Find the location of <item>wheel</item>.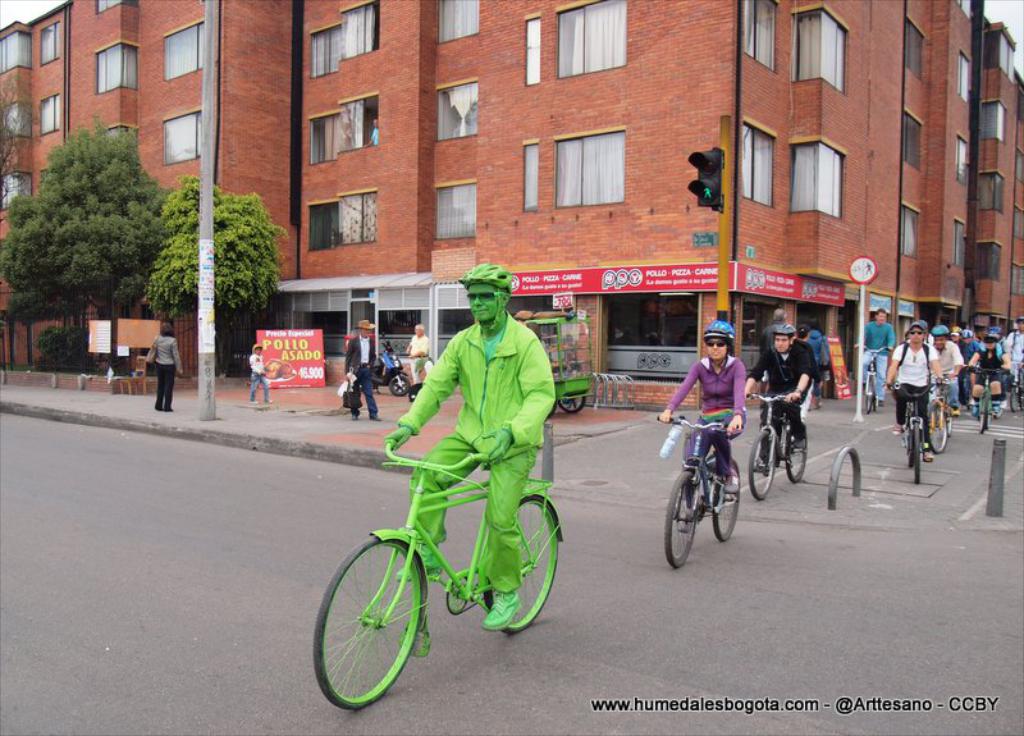
Location: {"left": 945, "top": 416, "right": 952, "bottom": 439}.
